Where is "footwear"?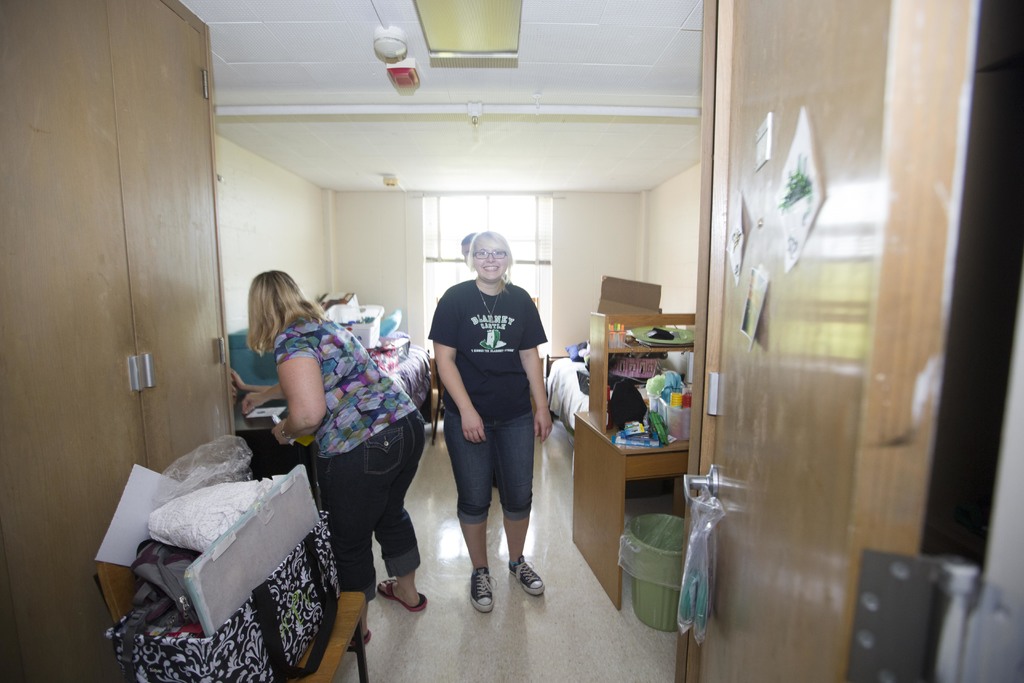
locate(375, 573, 430, 617).
